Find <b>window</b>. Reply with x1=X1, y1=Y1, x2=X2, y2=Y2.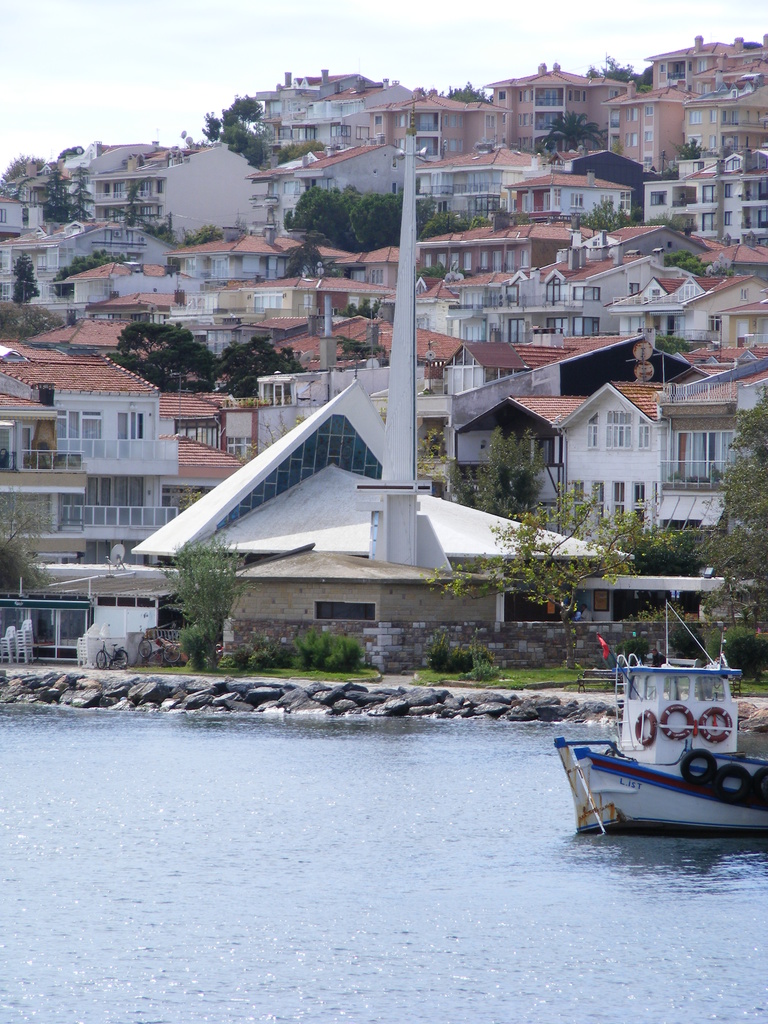
x1=465, y1=253, x2=472, y2=275.
